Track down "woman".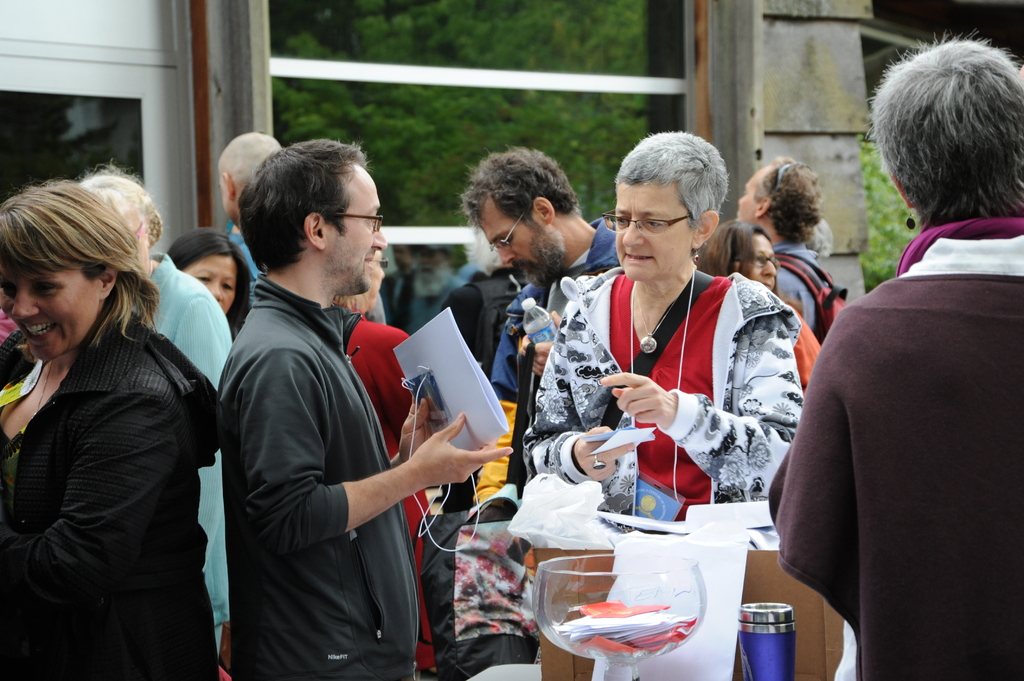
Tracked to (332,252,440,680).
